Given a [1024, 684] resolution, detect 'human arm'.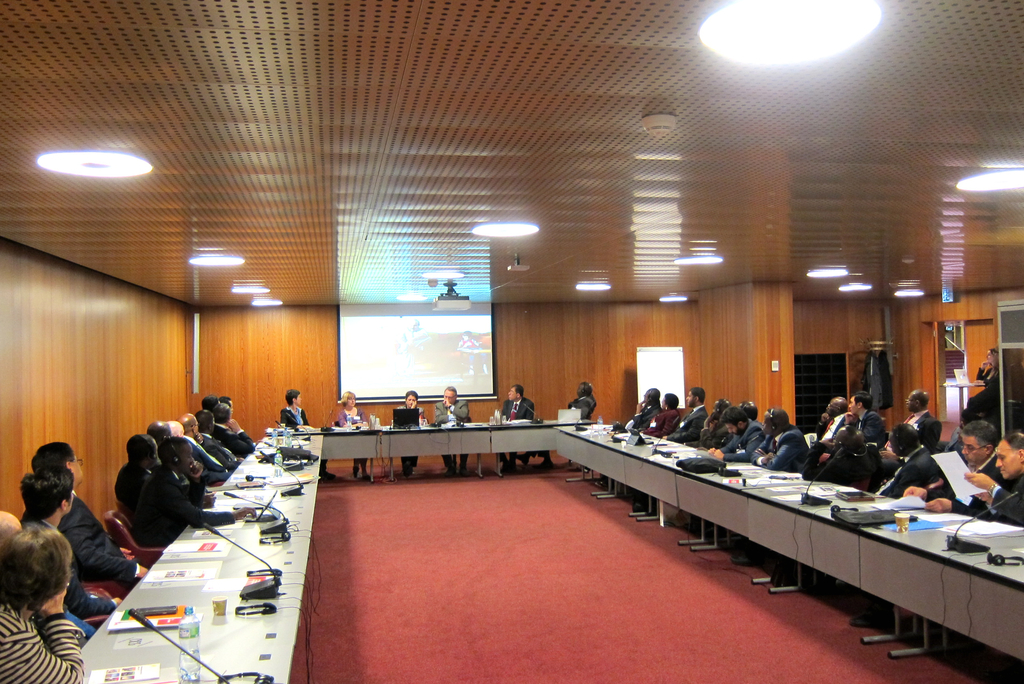
[921, 491, 1015, 523].
